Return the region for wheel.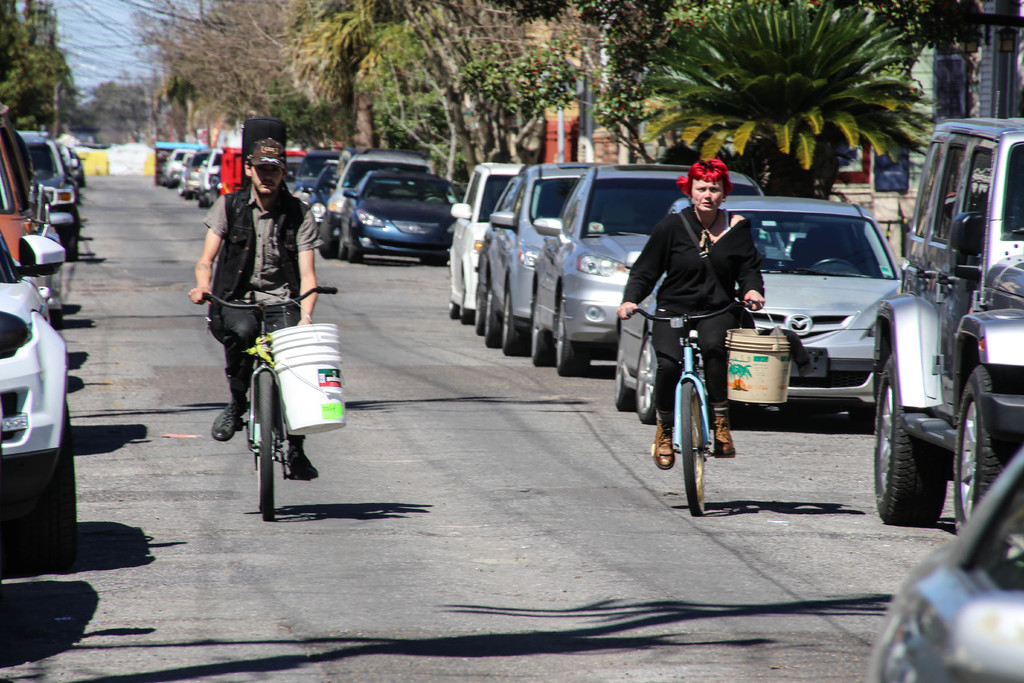
<bbox>527, 296, 557, 367</bbox>.
